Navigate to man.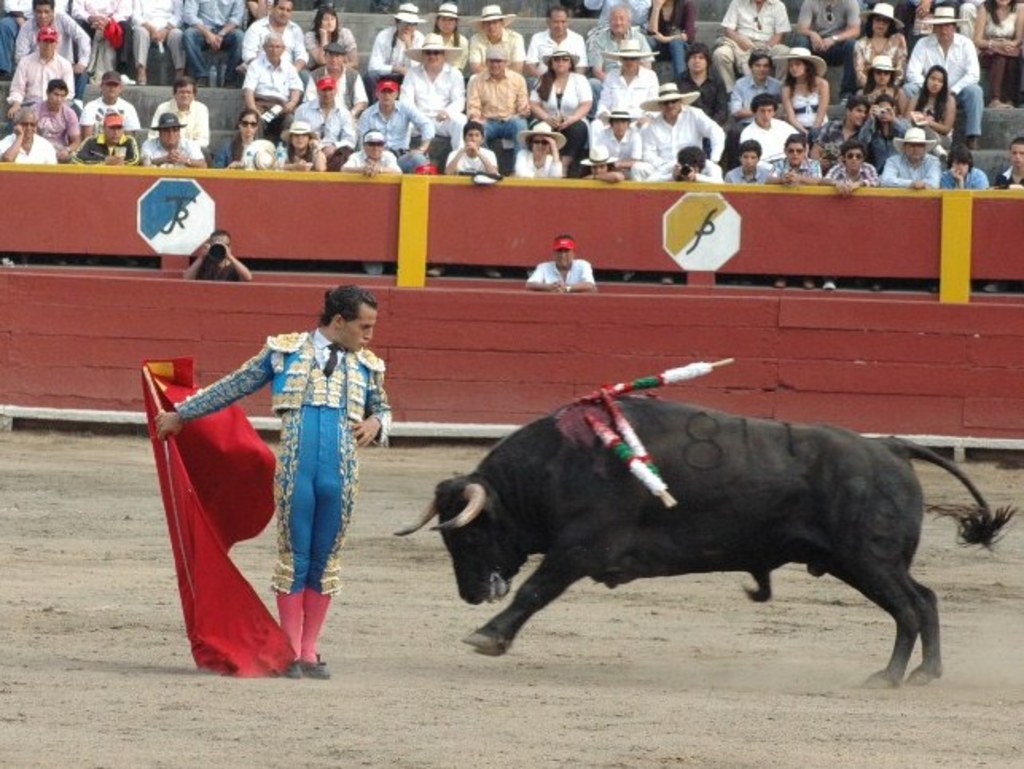
Navigation target: [357, 76, 436, 174].
